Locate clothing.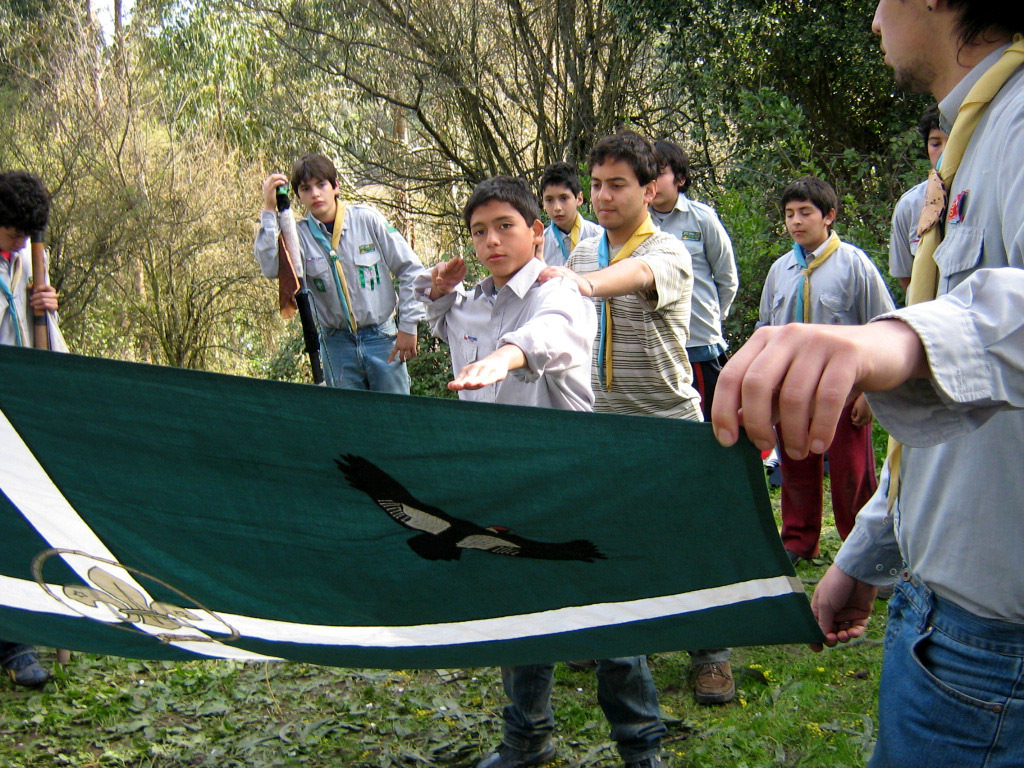
Bounding box: [x1=0, y1=236, x2=71, y2=357].
